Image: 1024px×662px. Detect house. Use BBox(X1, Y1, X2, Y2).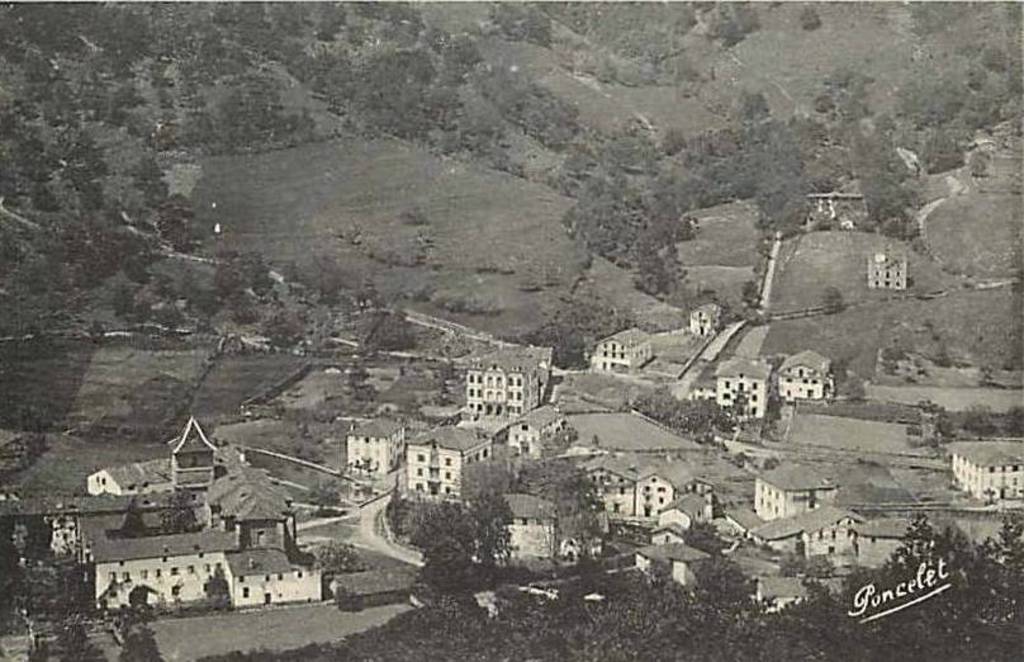
BBox(863, 249, 910, 289).
